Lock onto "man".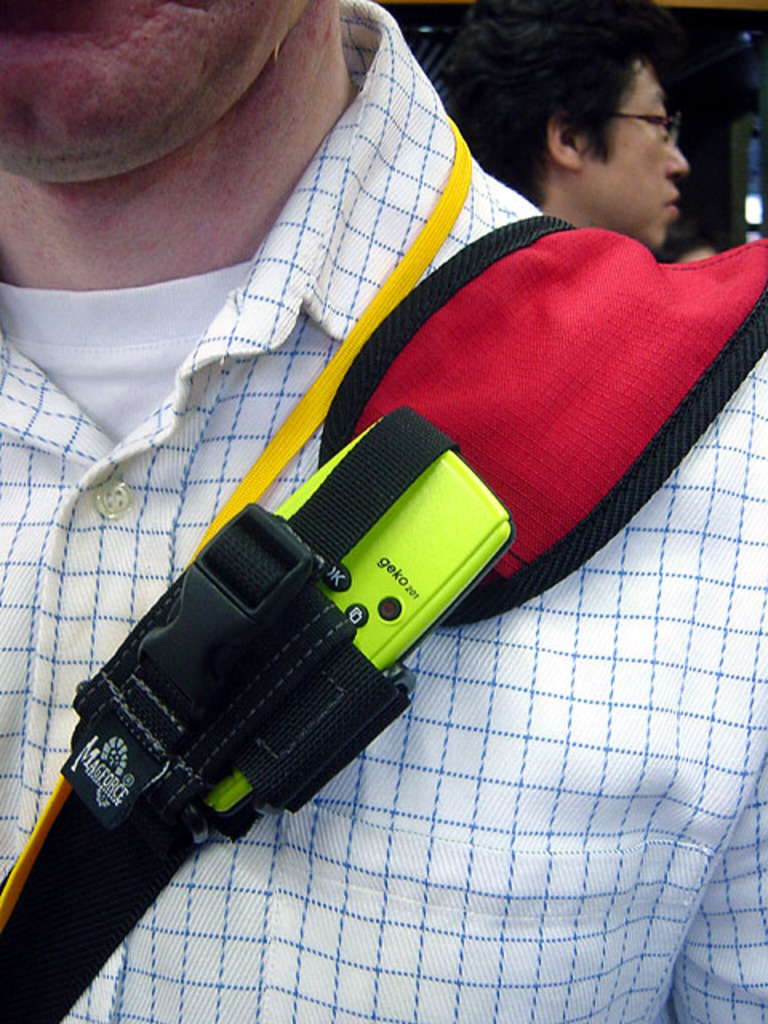
Locked: bbox=(430, 2, 688, 250).
